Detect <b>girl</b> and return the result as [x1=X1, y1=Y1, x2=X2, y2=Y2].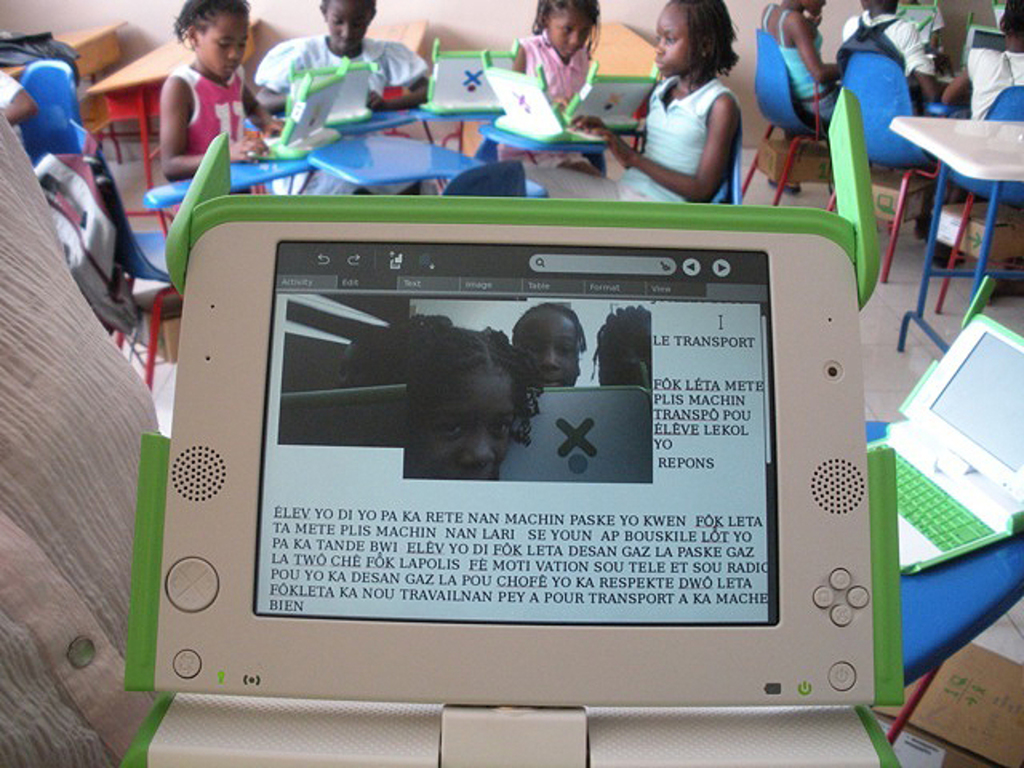
[x1=576, y1=0, x2=738, y2=202].
